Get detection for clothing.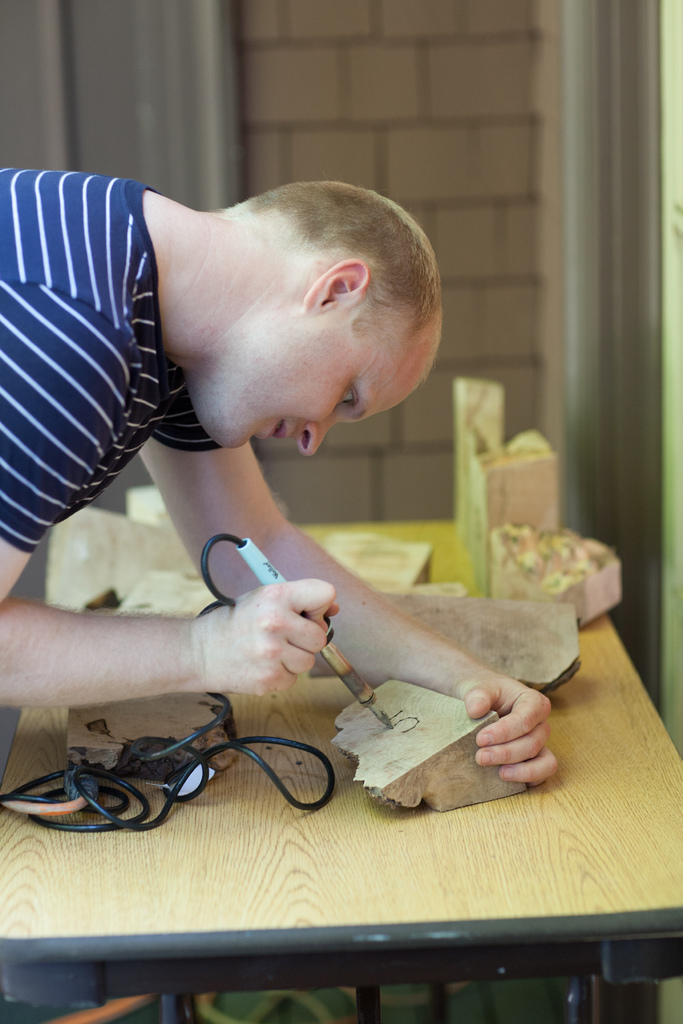
Detection: {"x1": 0, "y1": 165, "x2": 226, "y2": 559}.
